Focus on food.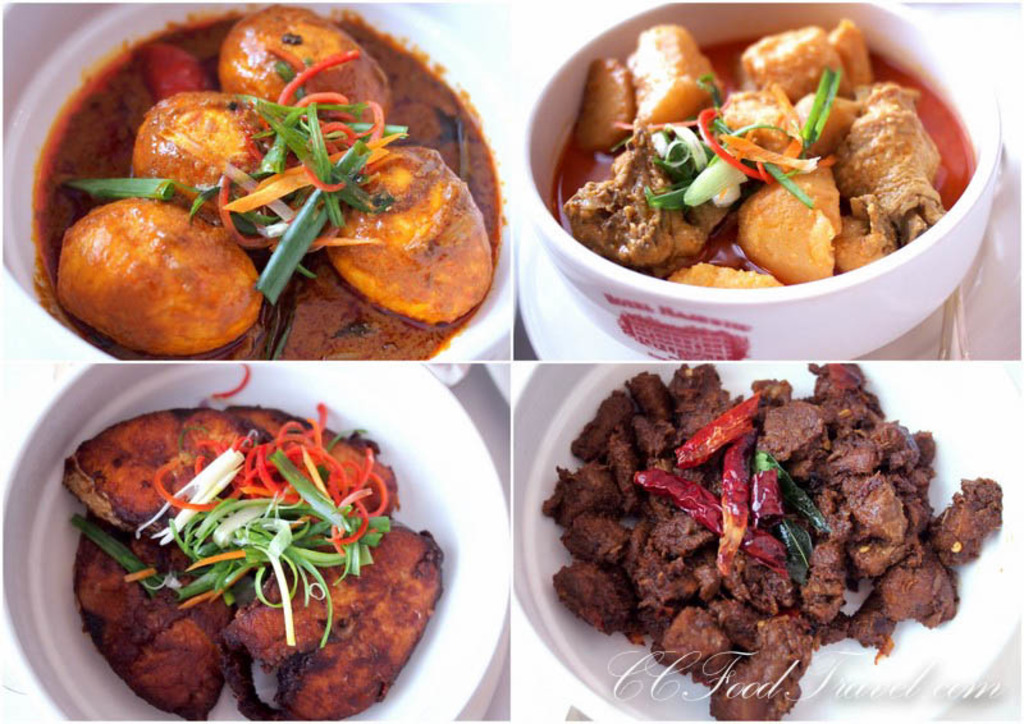
Focused at detection(220, 8, 399, 188).
